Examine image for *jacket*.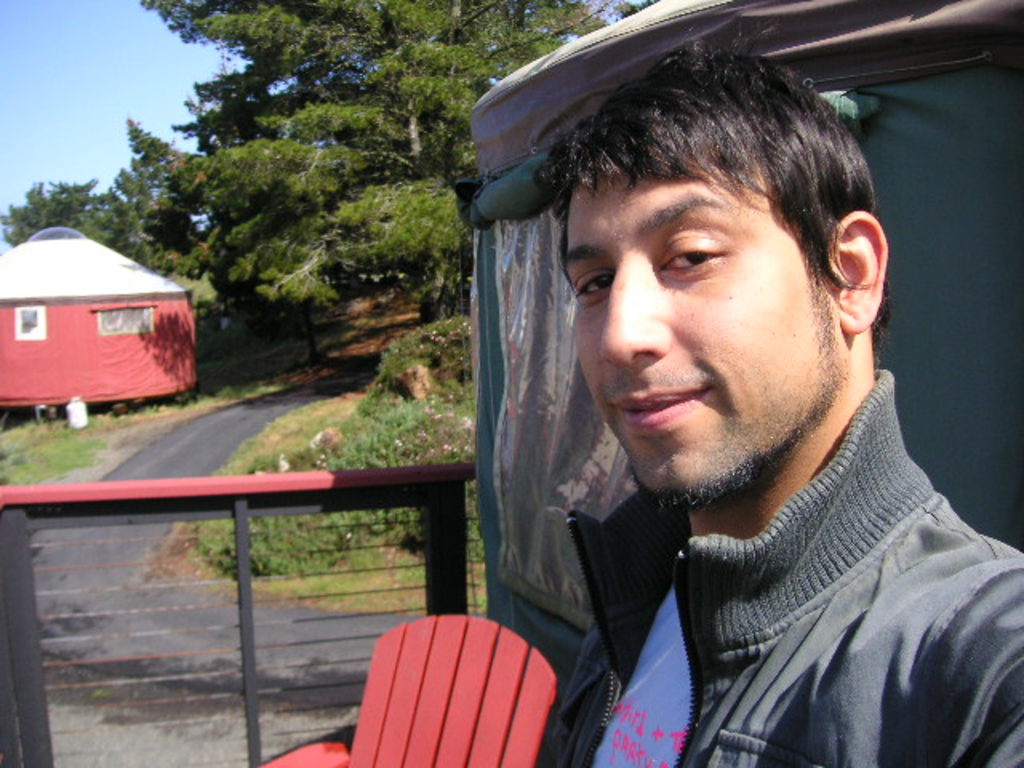
Examination result: {"x1": 509, "y1": 323, "x2": 1022, "y2": 767}.
